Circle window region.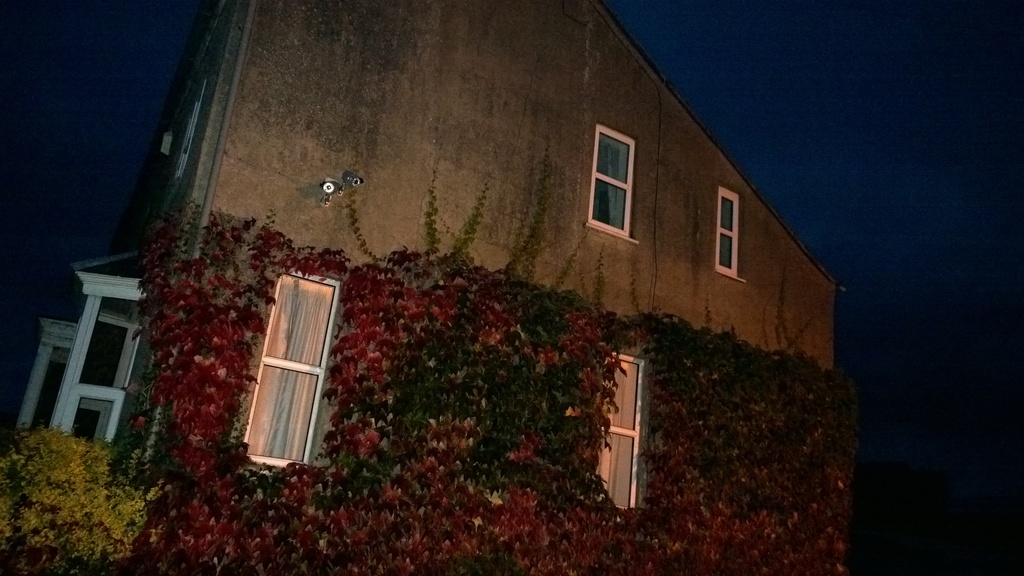
Region: region(714, 188, 744, 280).
